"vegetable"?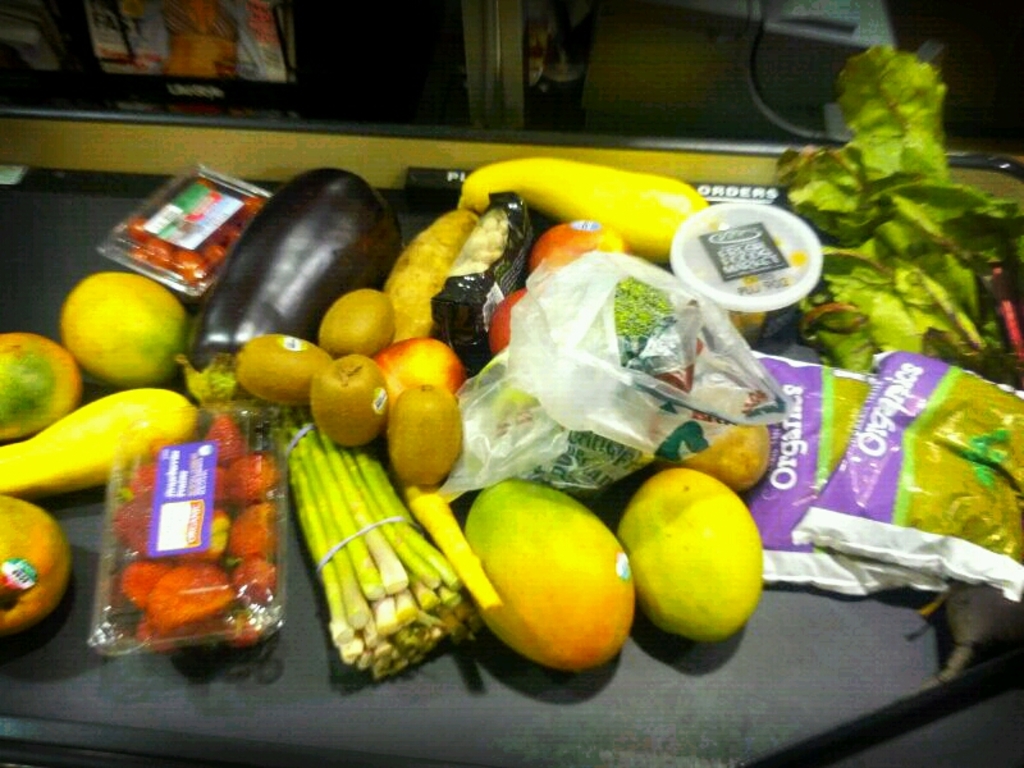
left=453, top=163, right=709, bottom=265
